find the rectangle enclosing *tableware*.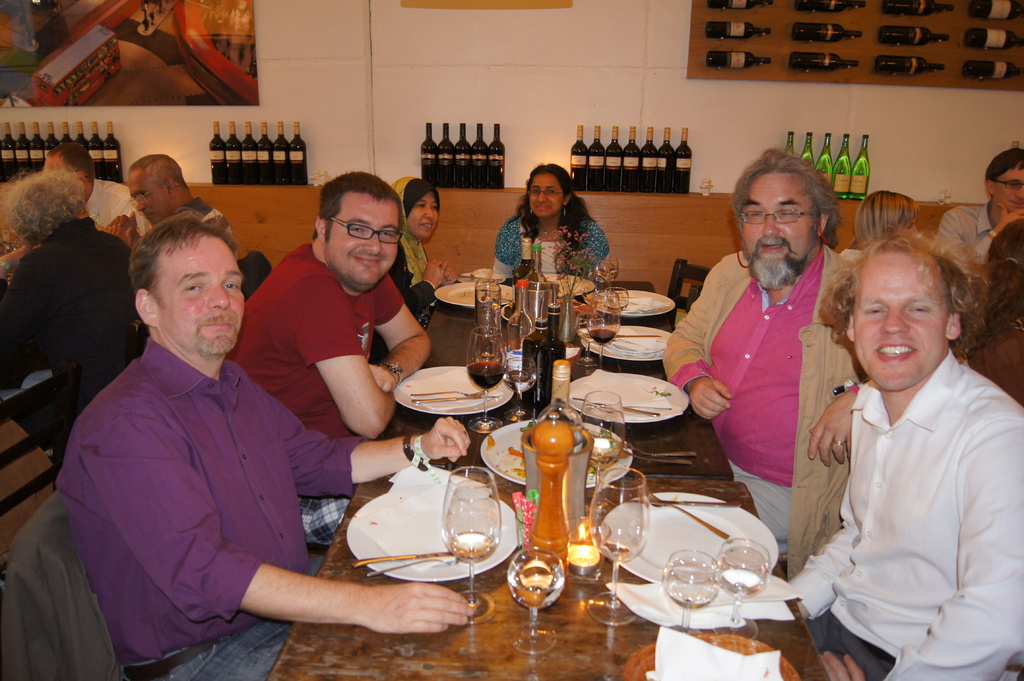
<region>620, 622, 800, 680</region>.
